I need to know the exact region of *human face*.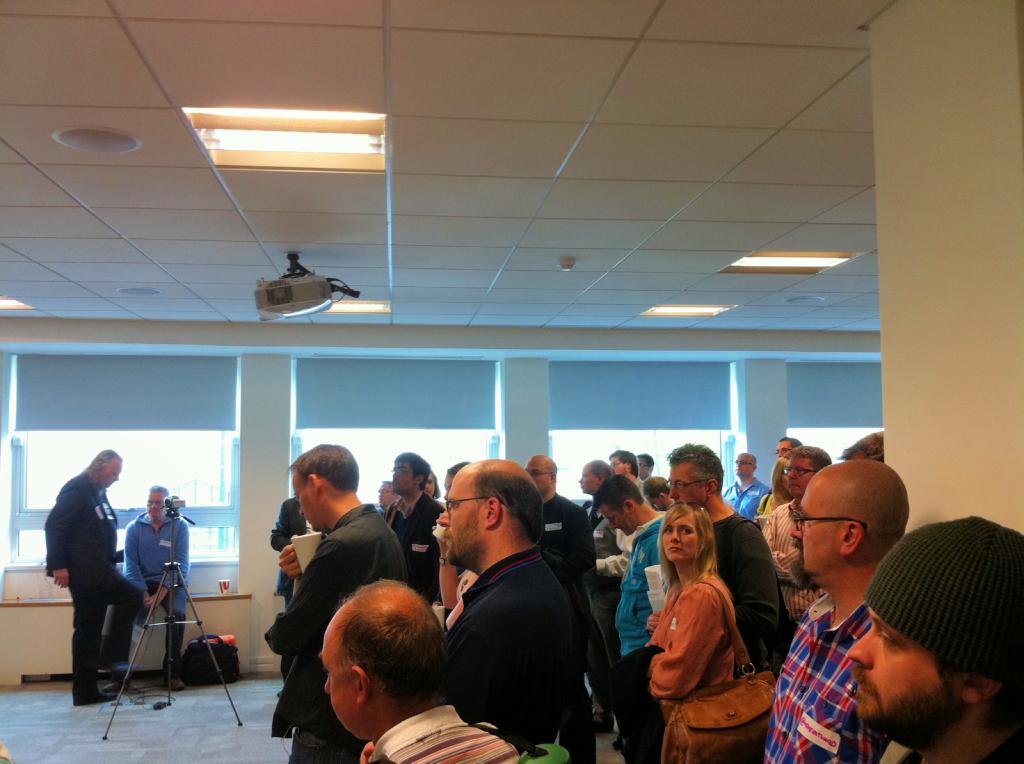
Region: [394,463,413,492].
